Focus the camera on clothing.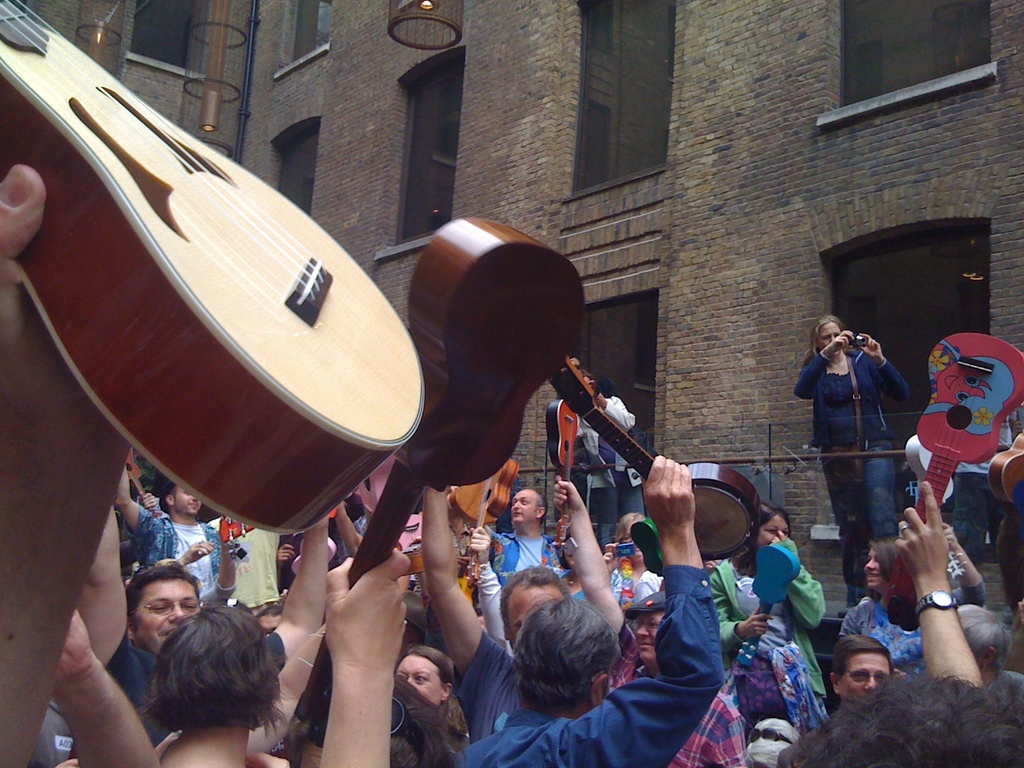
Focus region: [left=490, top=523, right=580, bottom=588].
